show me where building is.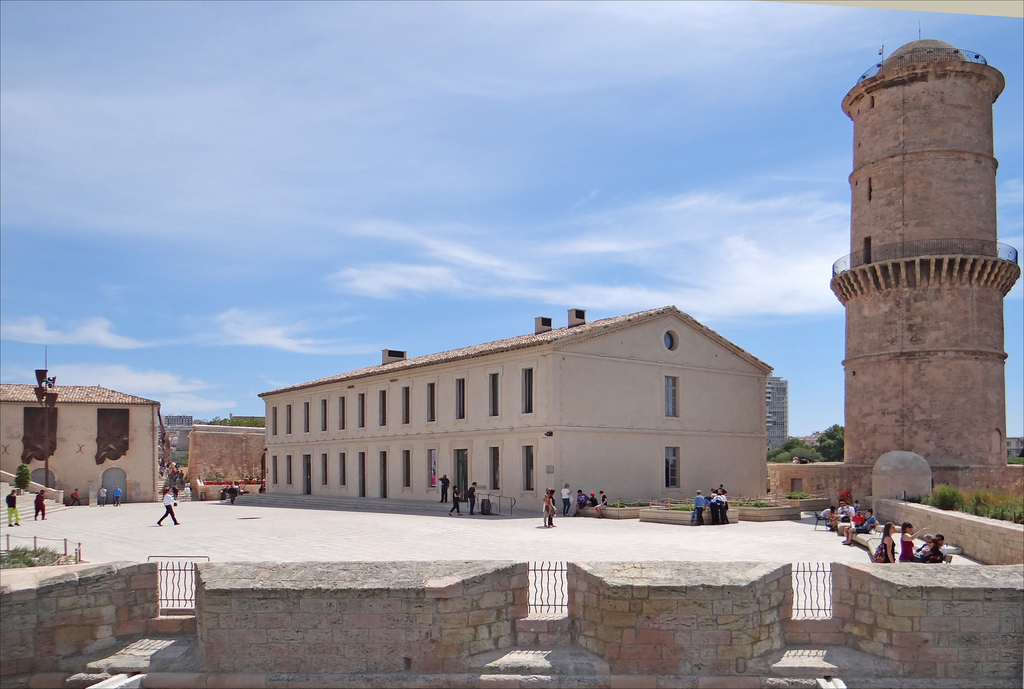
building is at left=2, top=385, right=161, bottom=503.
